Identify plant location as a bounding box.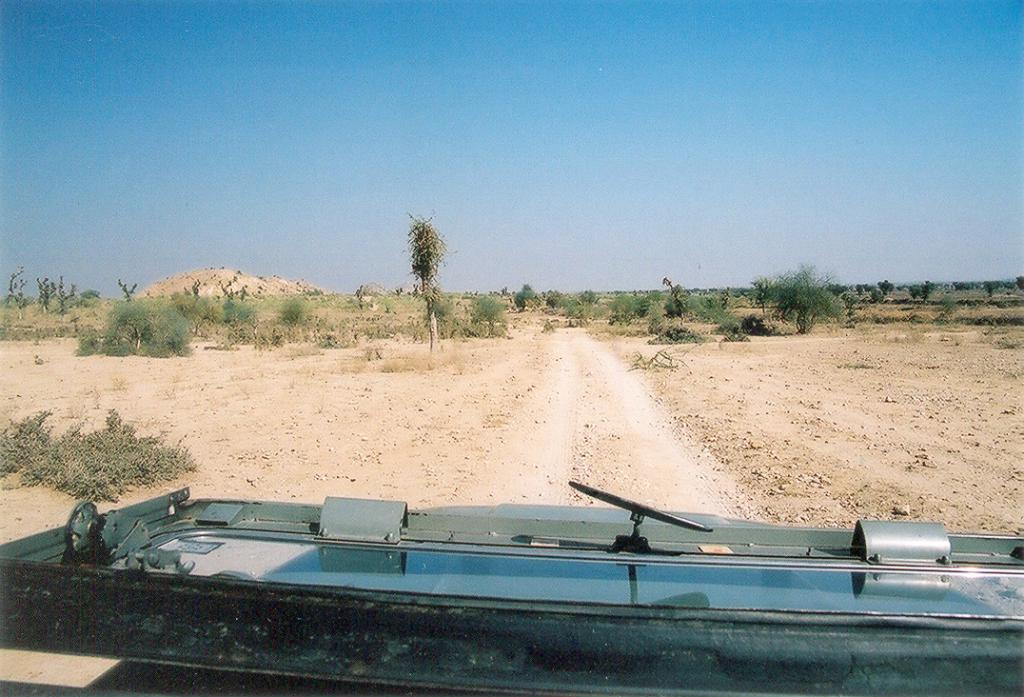
<box>711,320,752,344</box>.
